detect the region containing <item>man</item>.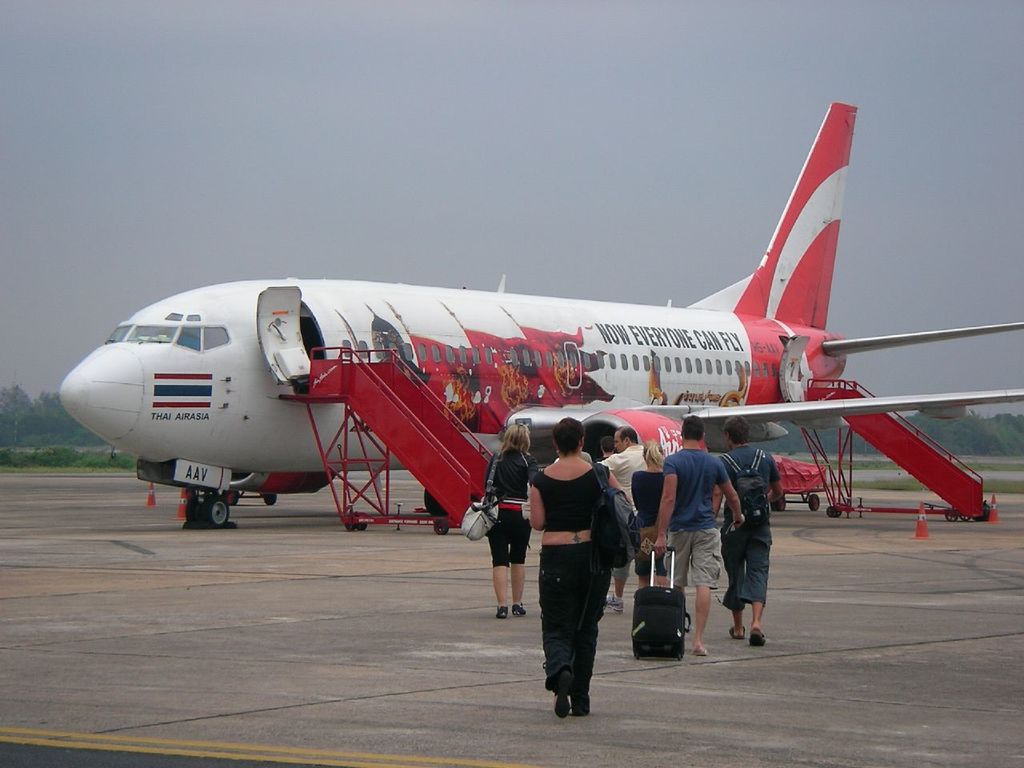
bbox=[647, 411, 749, 651].
